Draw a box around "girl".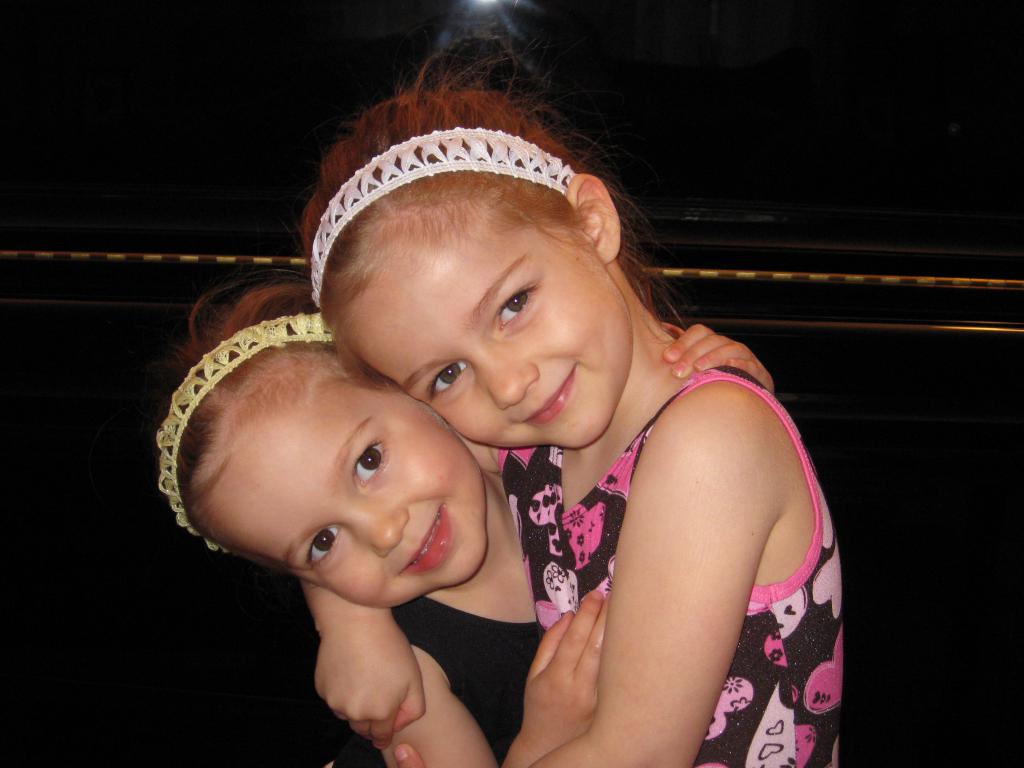
(left=149, top=271, right=790, bottom=767).
